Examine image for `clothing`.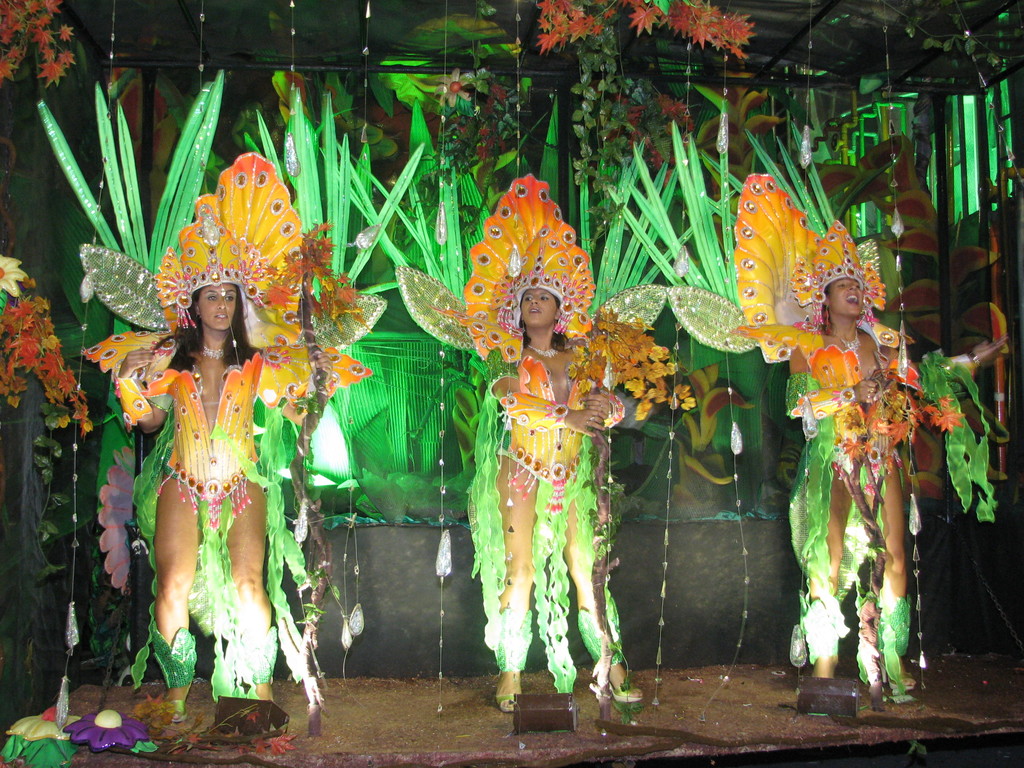
Examination result: locate(712, 151, 1023, 704).
